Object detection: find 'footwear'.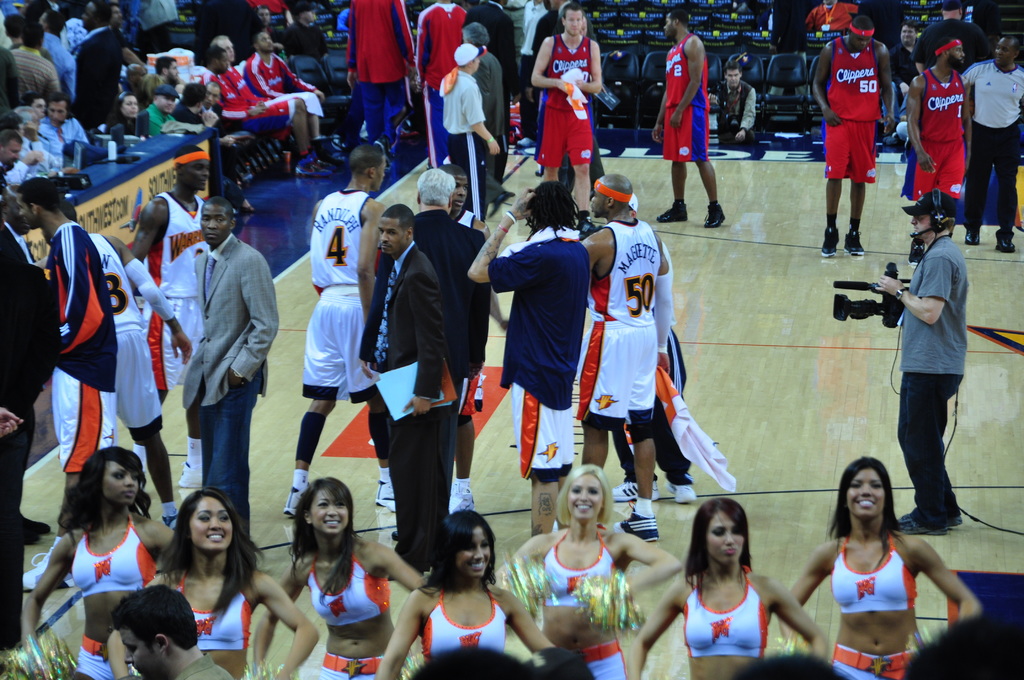
{"x1": 943, "y1": 509, "x2": 963, "y2": 526}.
